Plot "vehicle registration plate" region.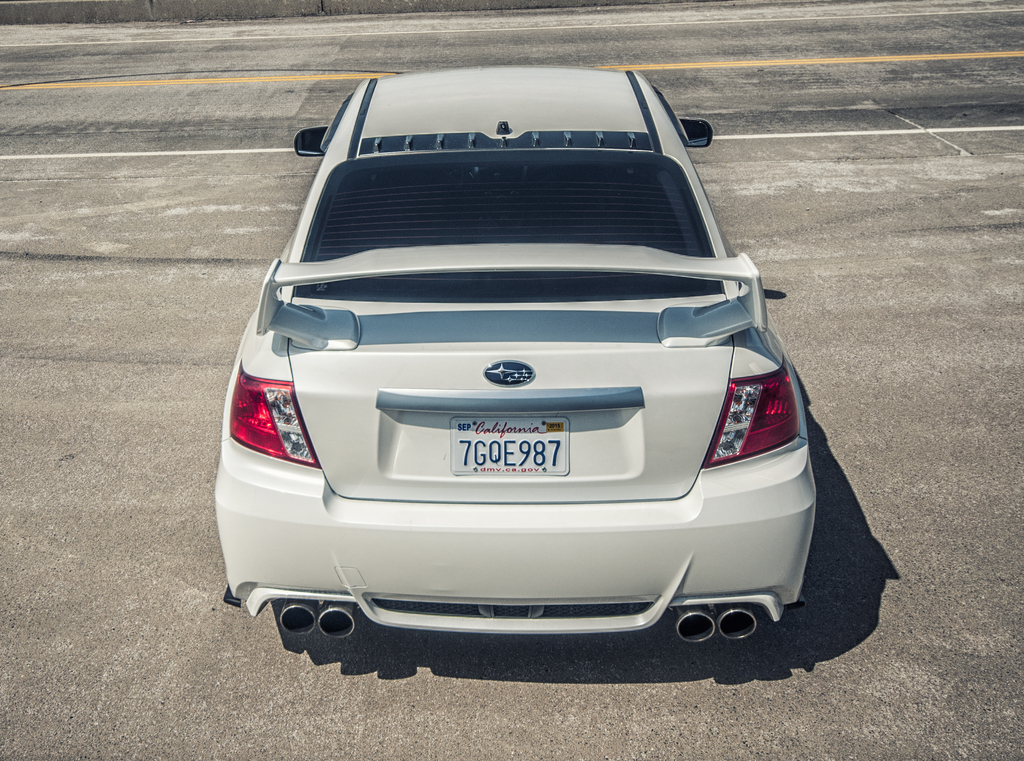
Plotted at 449/417/570/474.
